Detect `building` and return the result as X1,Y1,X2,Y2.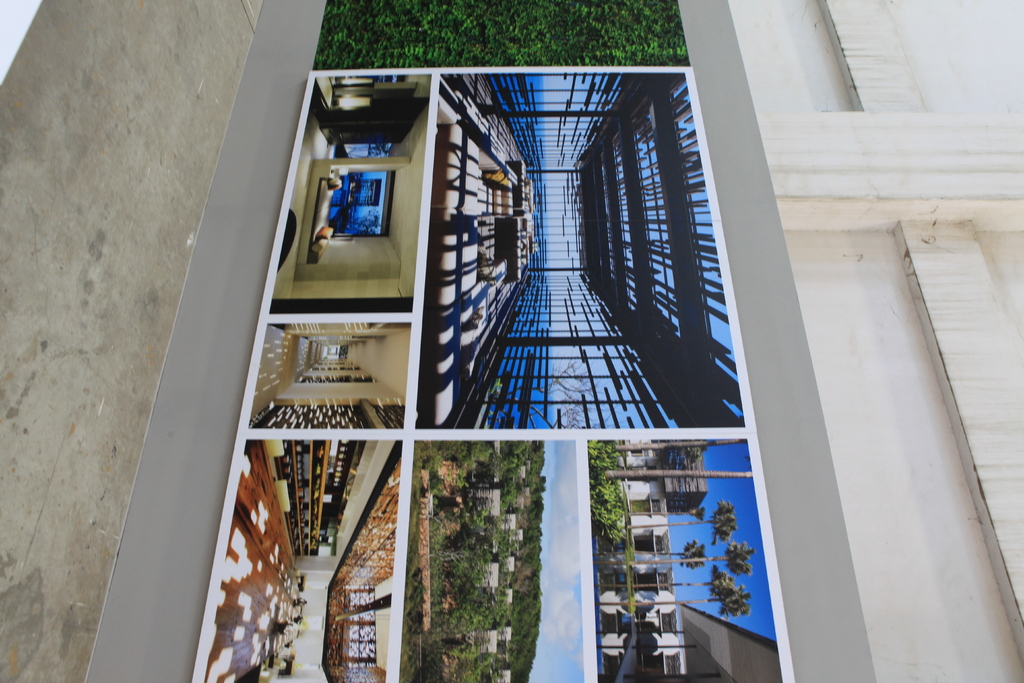
0,0,1023,682.
